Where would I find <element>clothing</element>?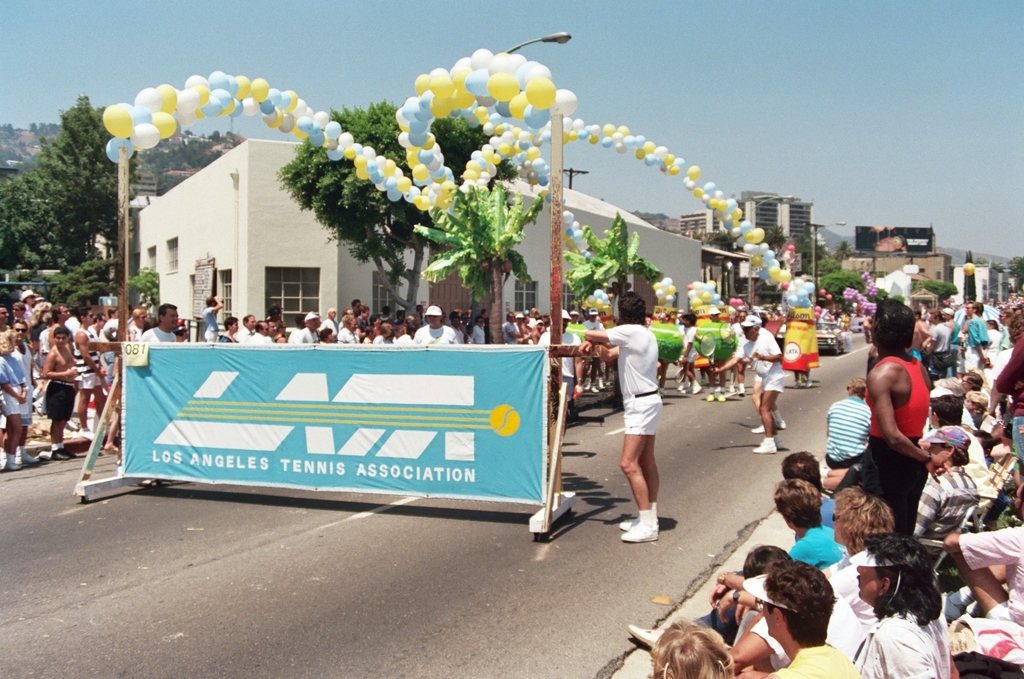
At box=[741, 324, 781, 394].
